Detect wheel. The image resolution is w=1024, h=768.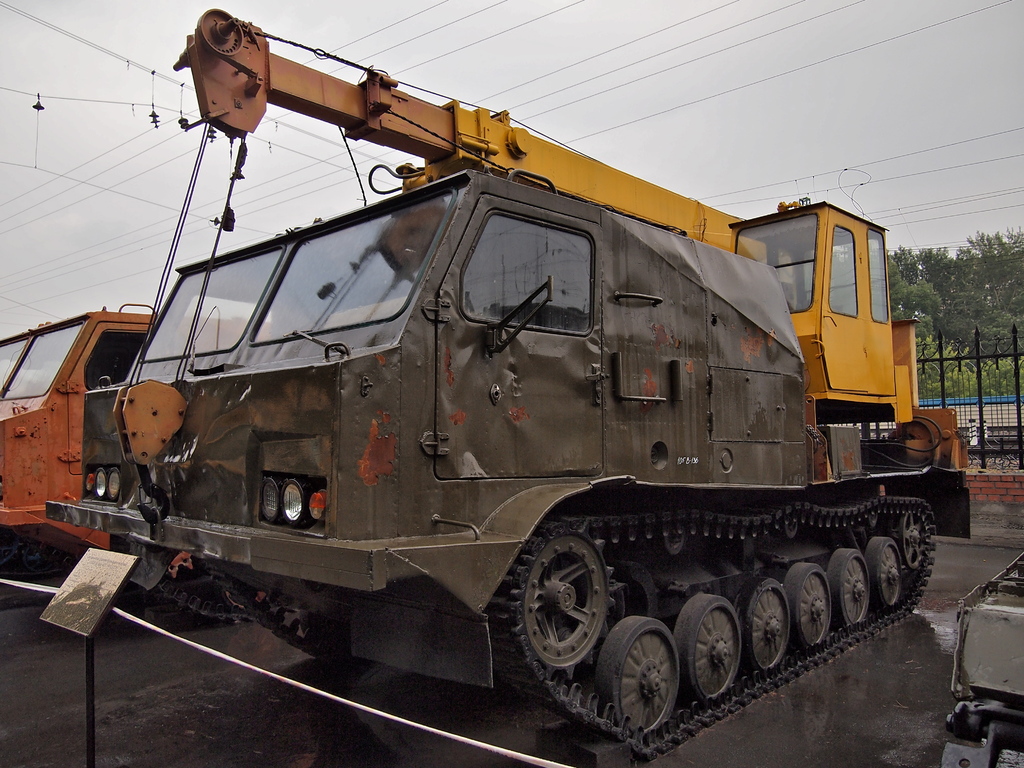
<box>787,565,833,648</box>.
